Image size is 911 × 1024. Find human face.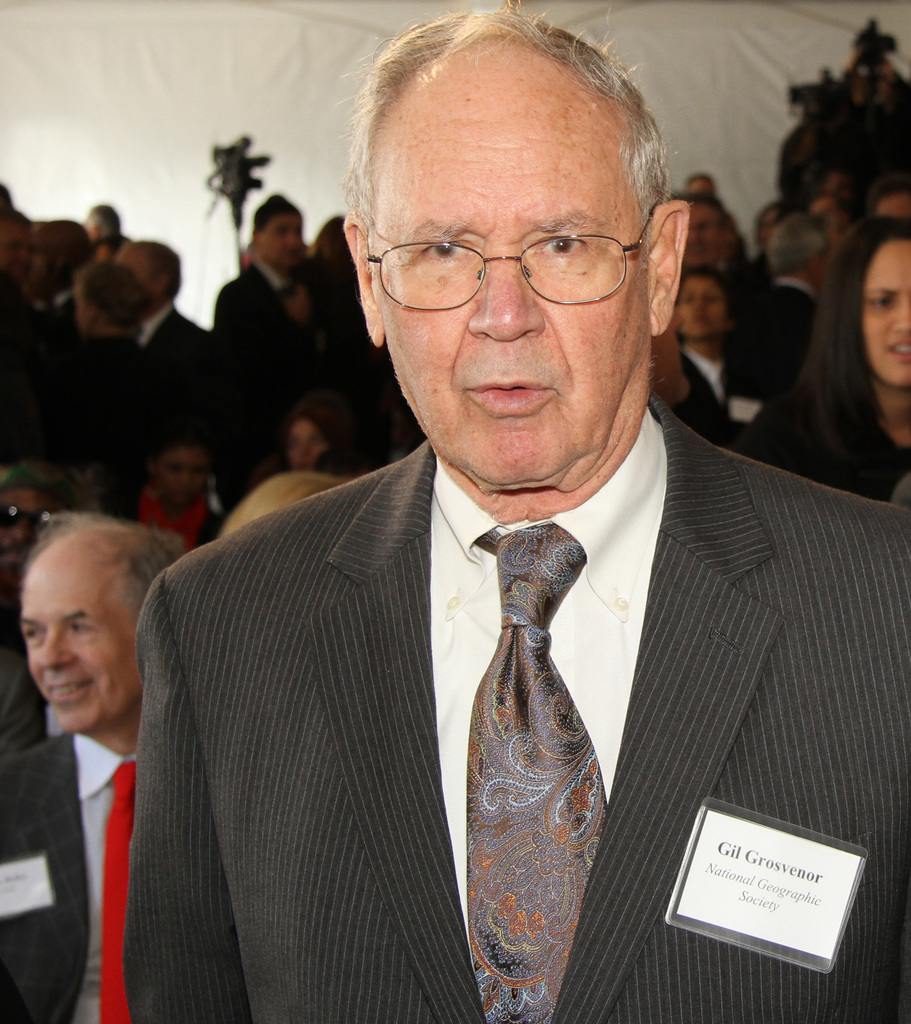
box=[684, 205, 726, 261].
